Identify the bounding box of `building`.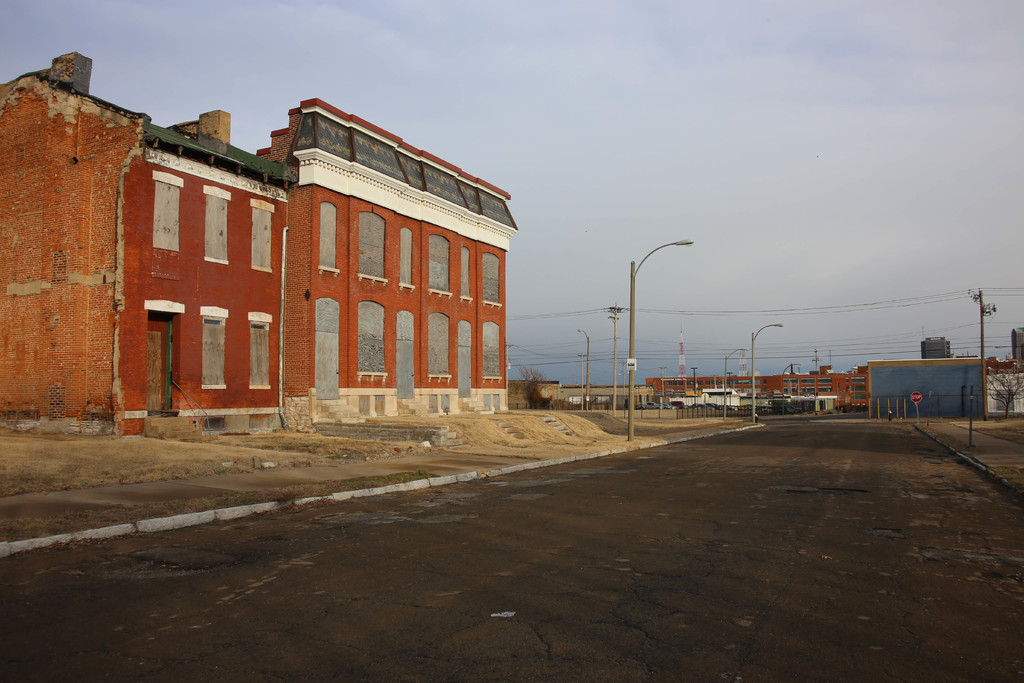
left=642, top=366, right=872, bottom=411.
